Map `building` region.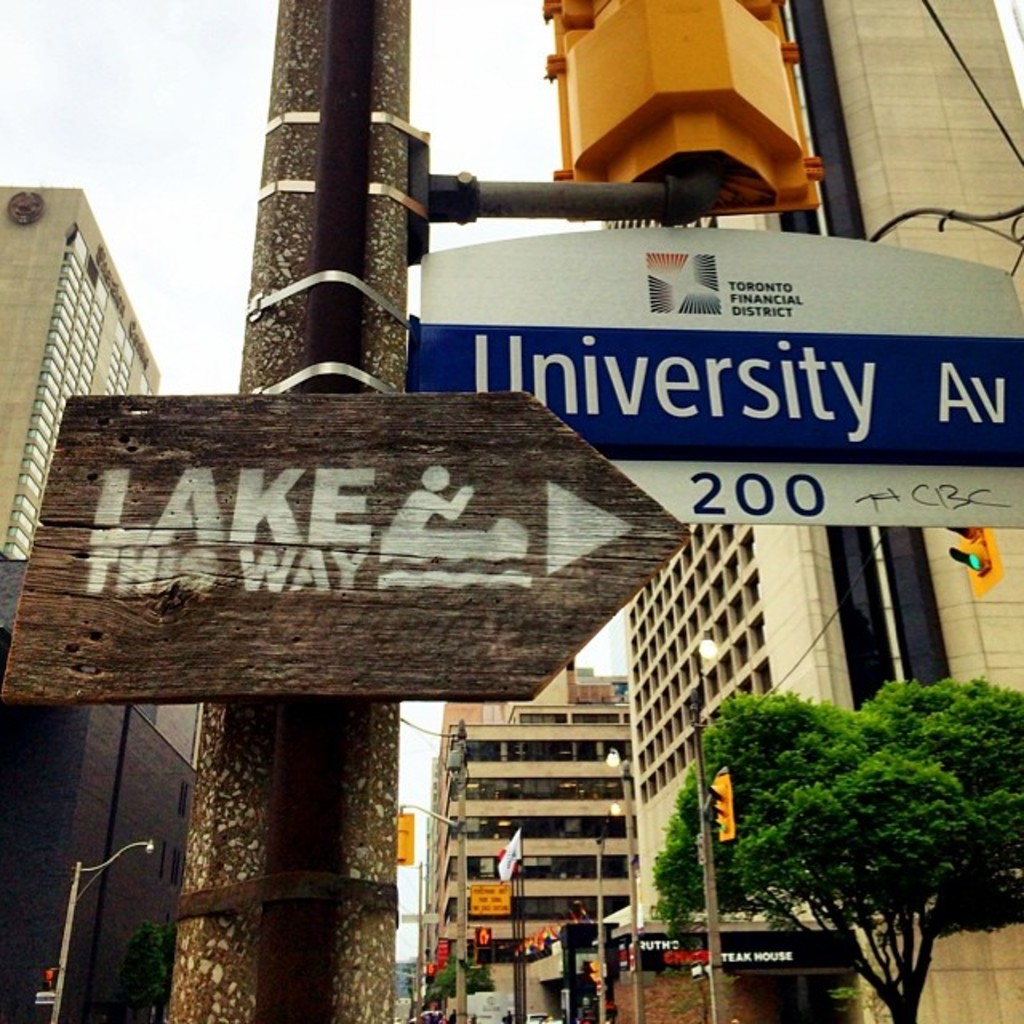
Mapped to (left=0, top=563, right=203, bottom=1022).
